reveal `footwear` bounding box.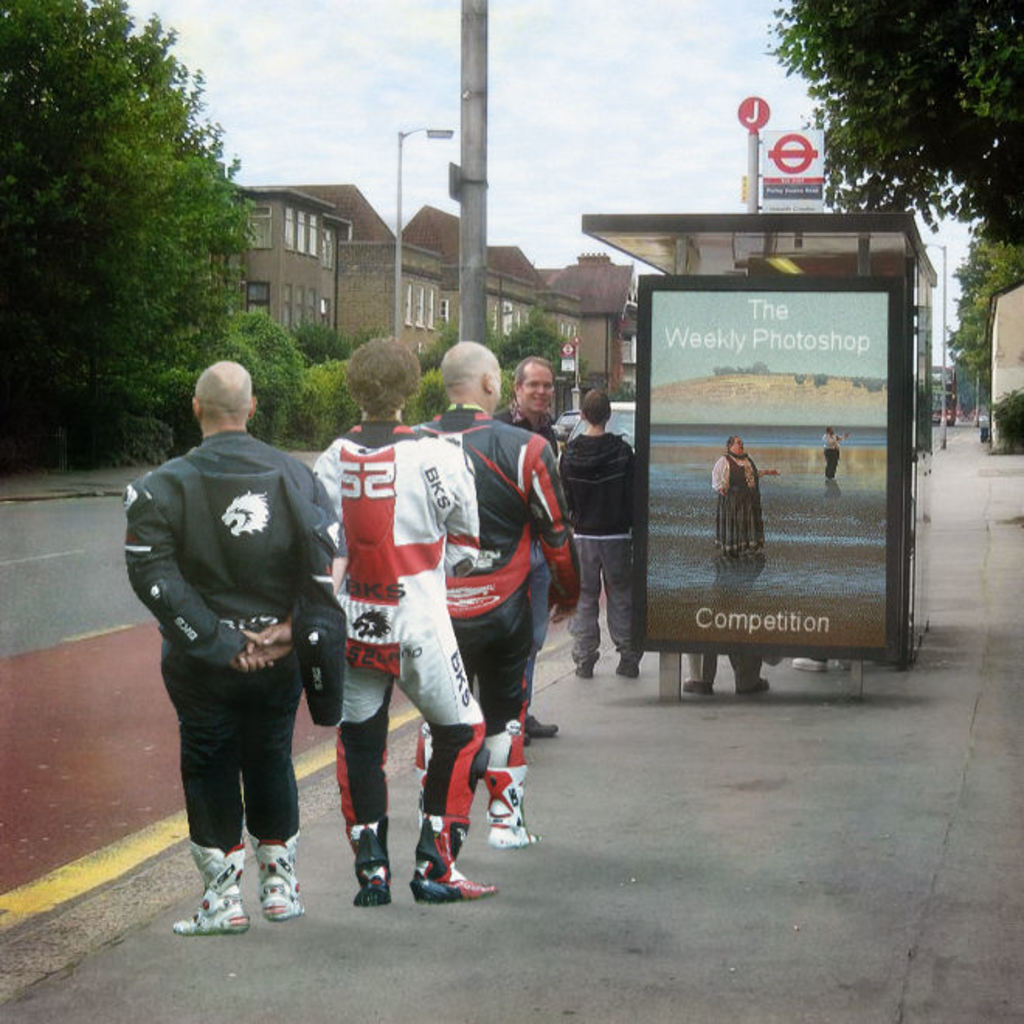
Revealed: 253 835 309 920.
